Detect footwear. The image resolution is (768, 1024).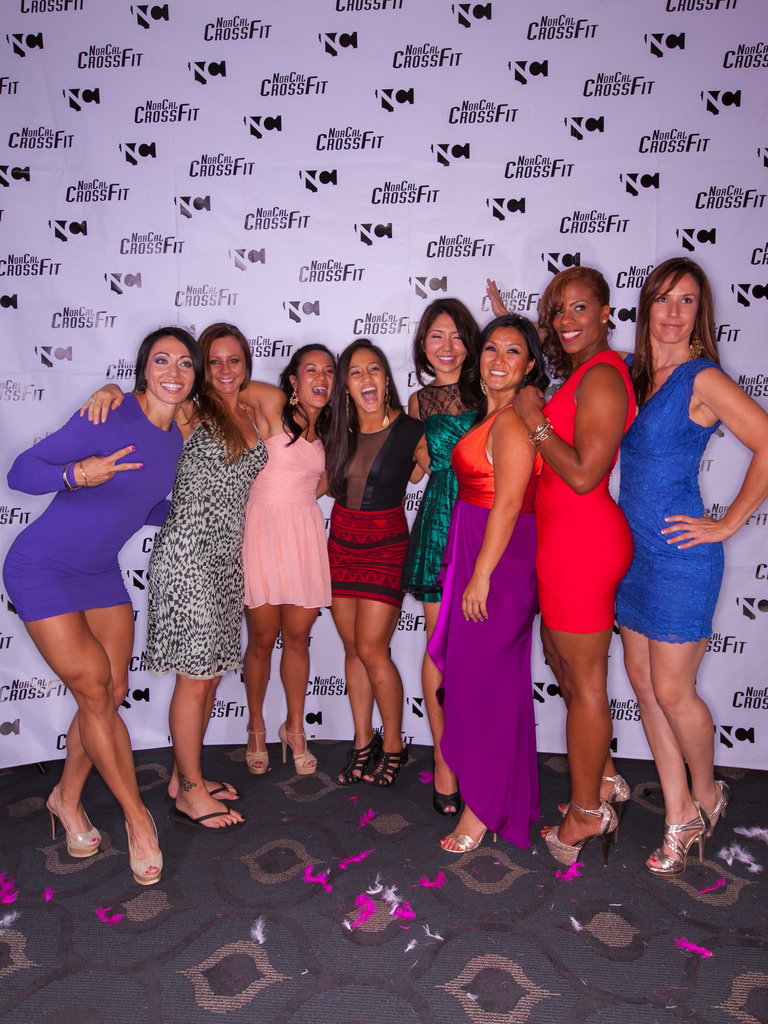
243, 724, 271, 777.
